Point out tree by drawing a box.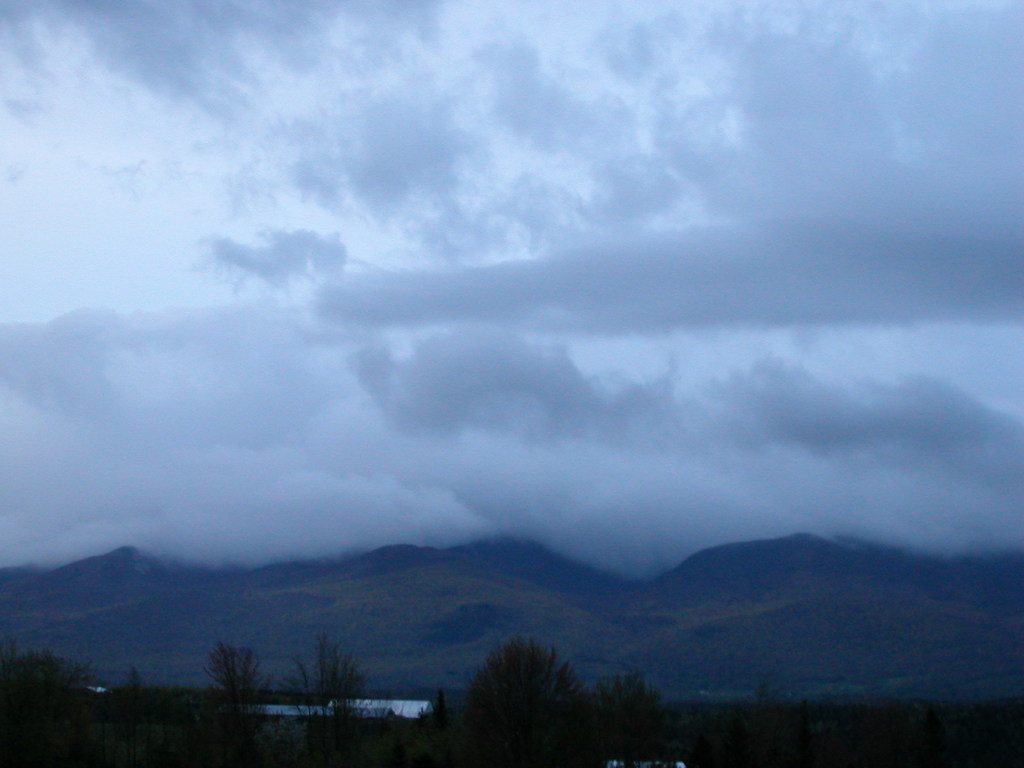
288:635:362:729.
